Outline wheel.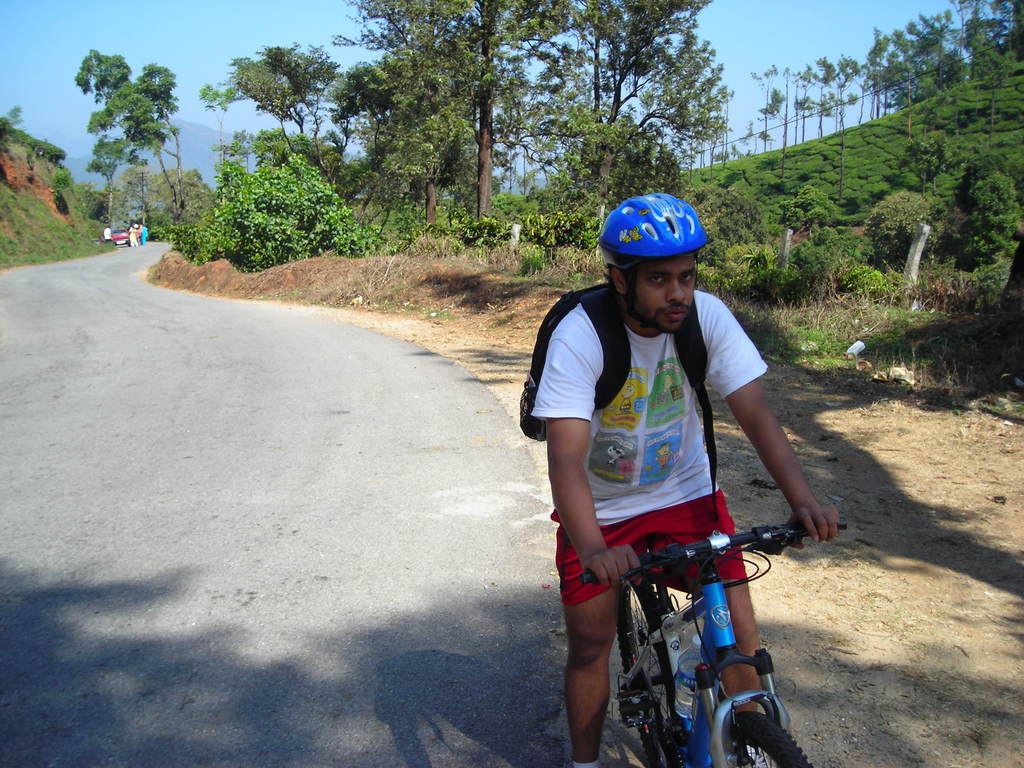
Outline: 610, 576, 687, 767.
